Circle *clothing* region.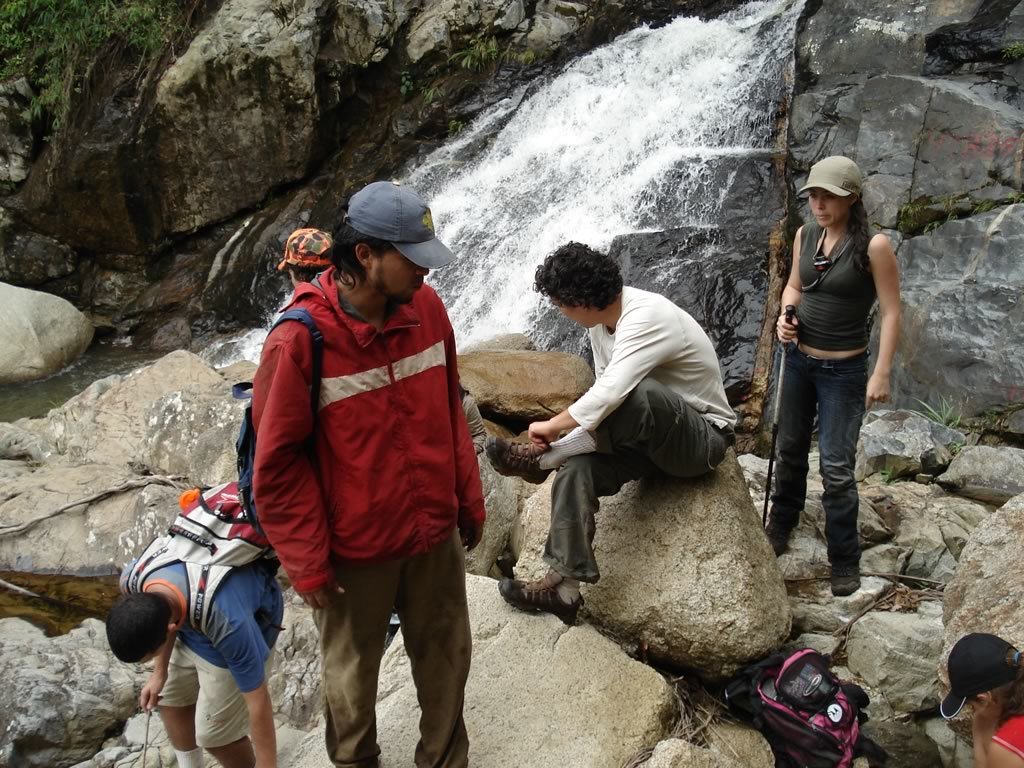
Region: region(115, 531, 290, 757).
